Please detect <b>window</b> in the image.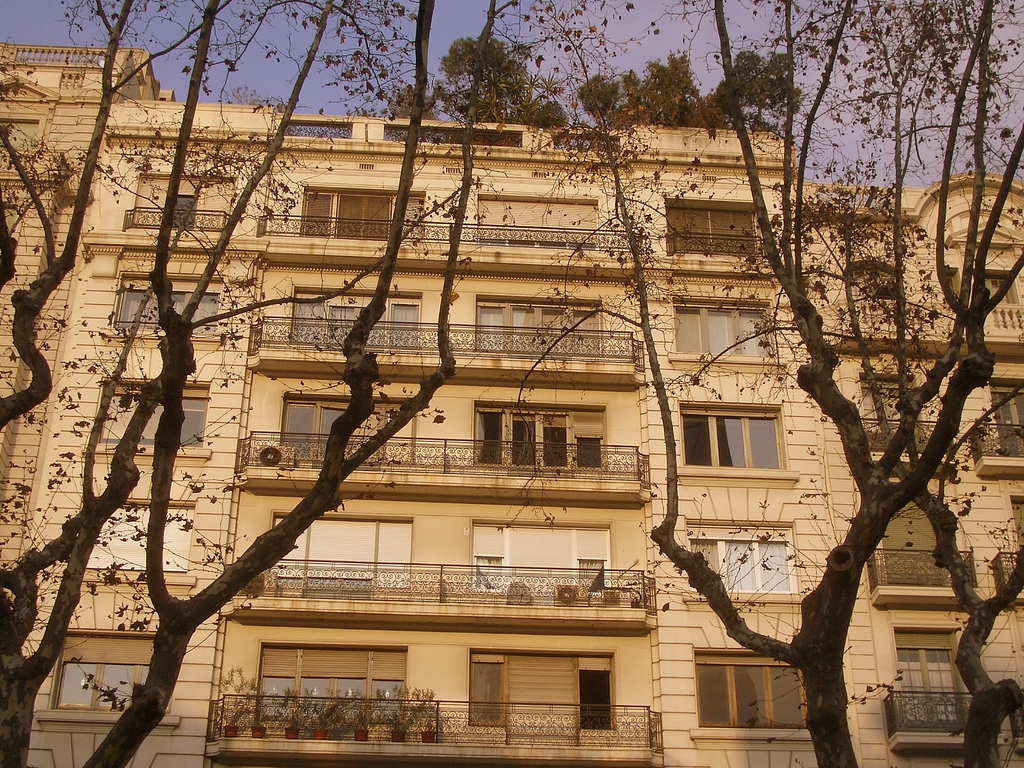
679,523,803,605.
